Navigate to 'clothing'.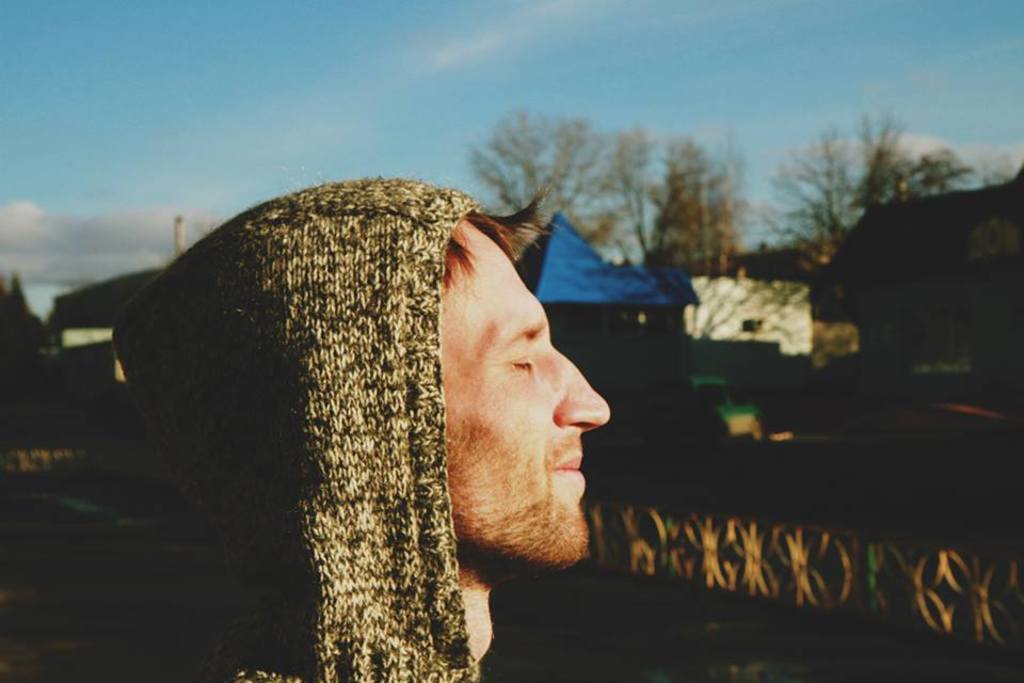
Navigation target: l=129, t=196, r=580, b=640.
